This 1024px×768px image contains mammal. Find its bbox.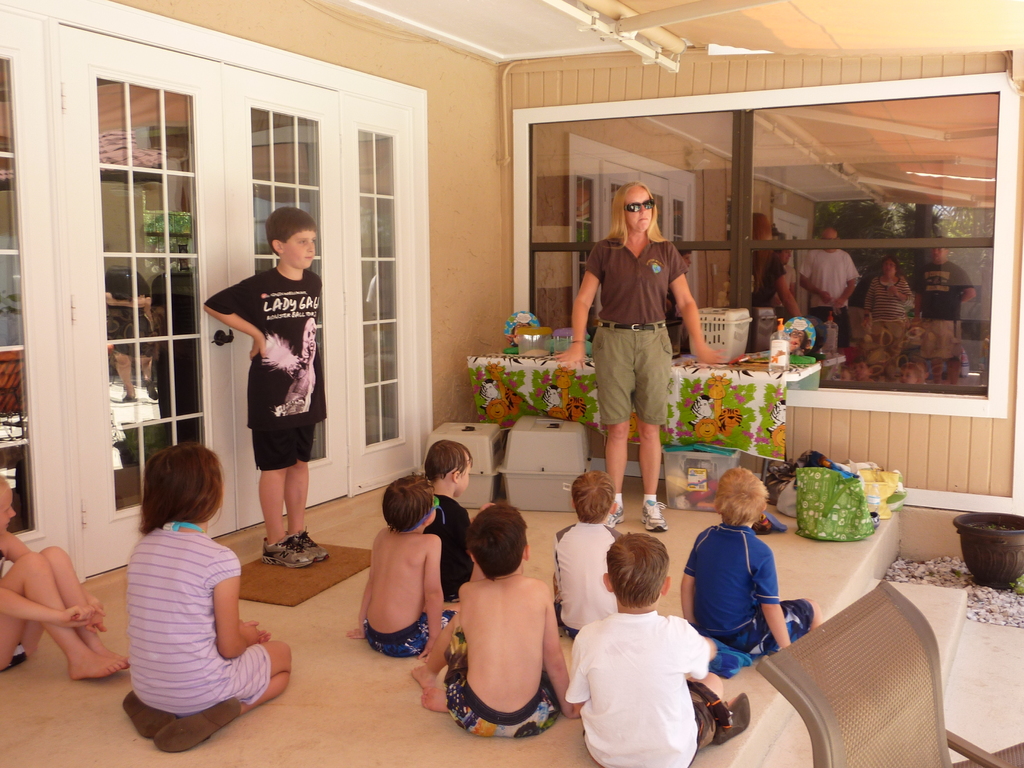
346, 472, 459, 653.
